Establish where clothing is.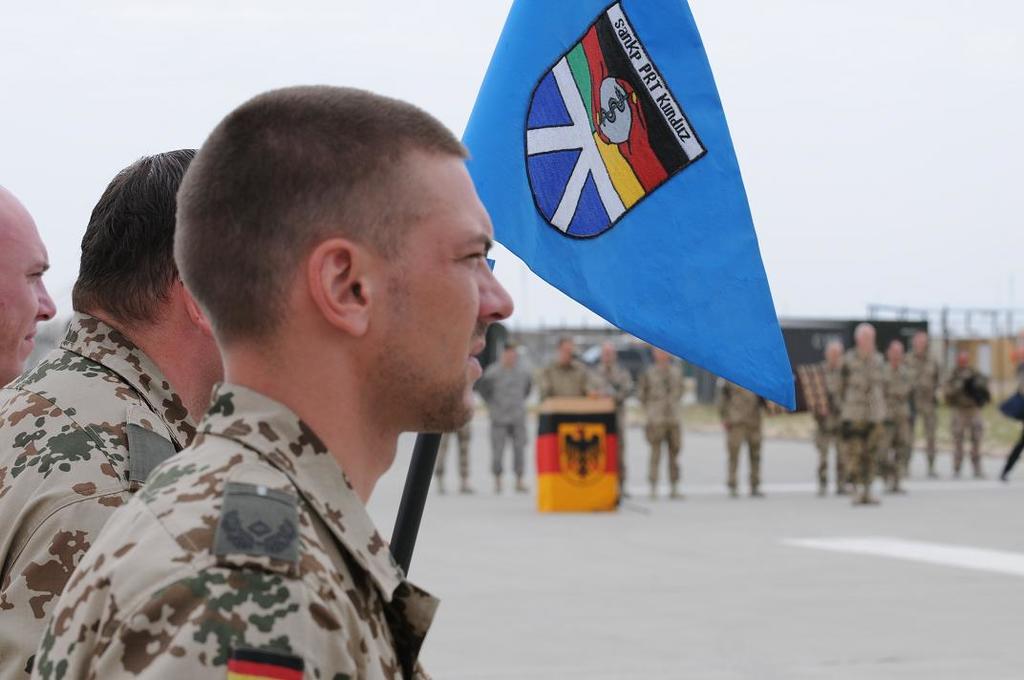
Established at [left=715, top=373, right=767, bottom=487].
